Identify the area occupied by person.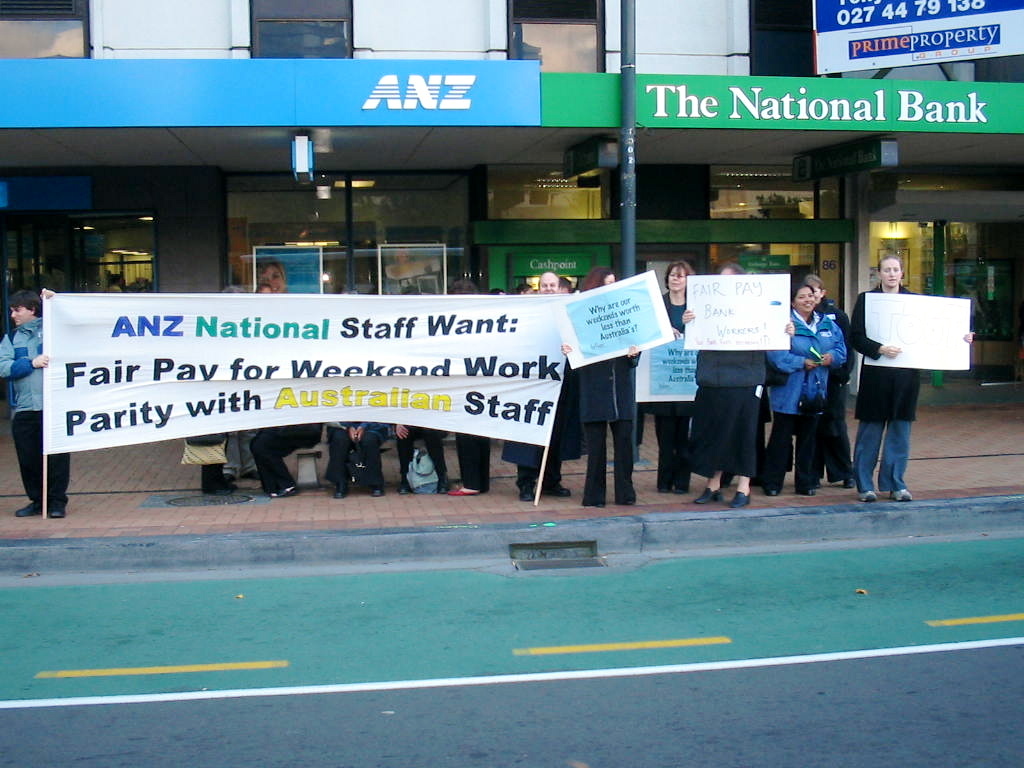
Area: locate(255, 259, 290, 306).
